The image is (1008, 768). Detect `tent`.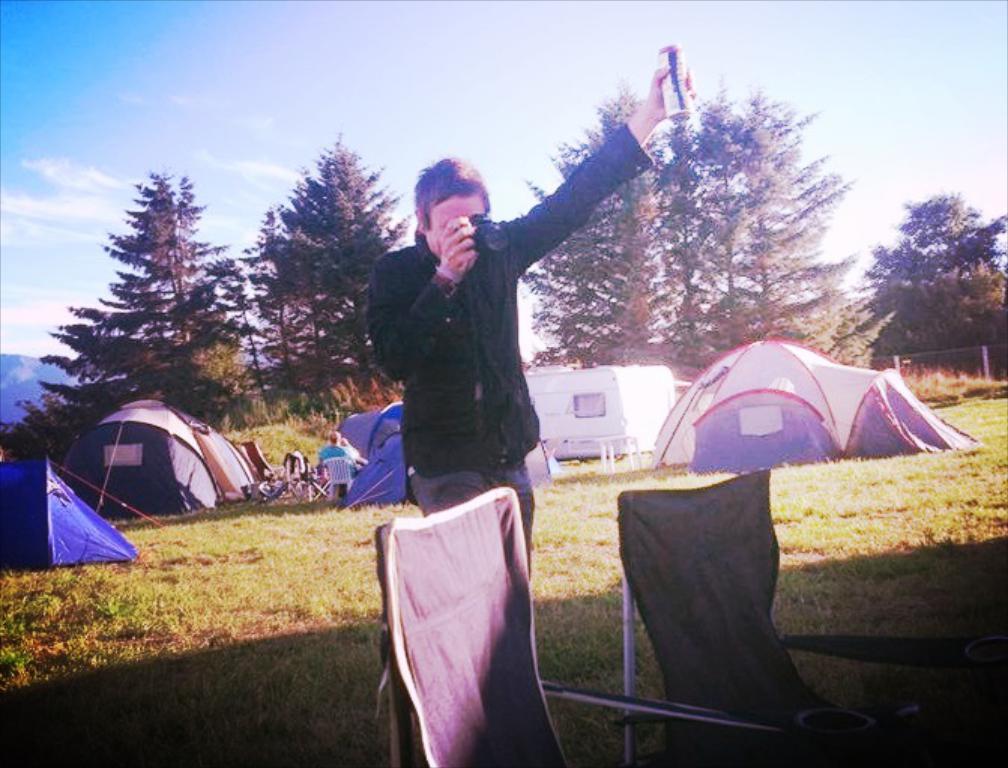
Detection: 35/398/252/541.
